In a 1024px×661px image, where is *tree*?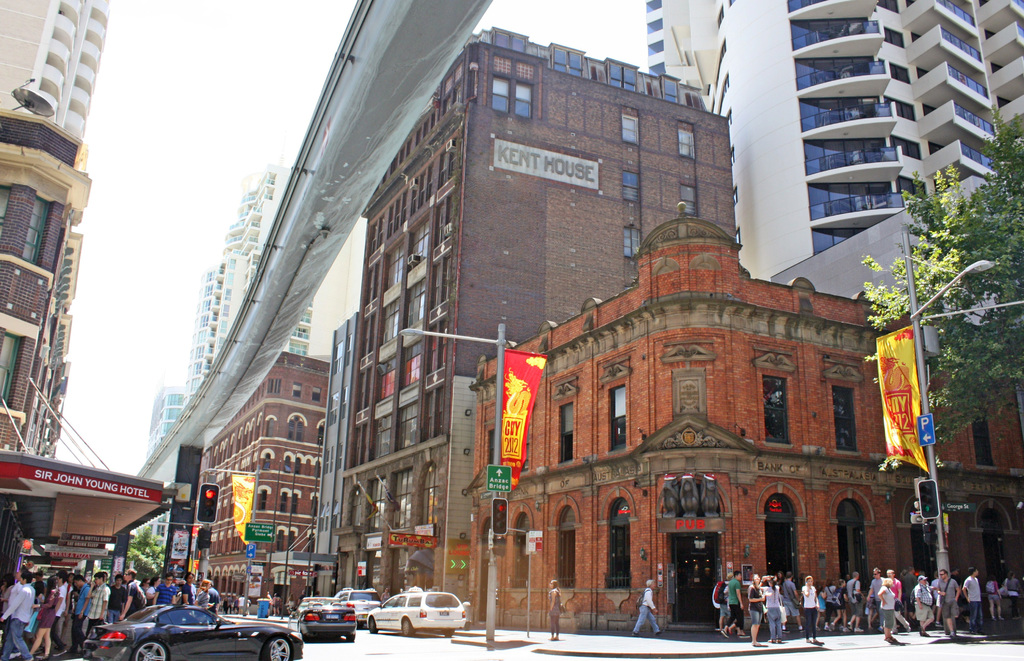
(99, 516, 182, 591).
